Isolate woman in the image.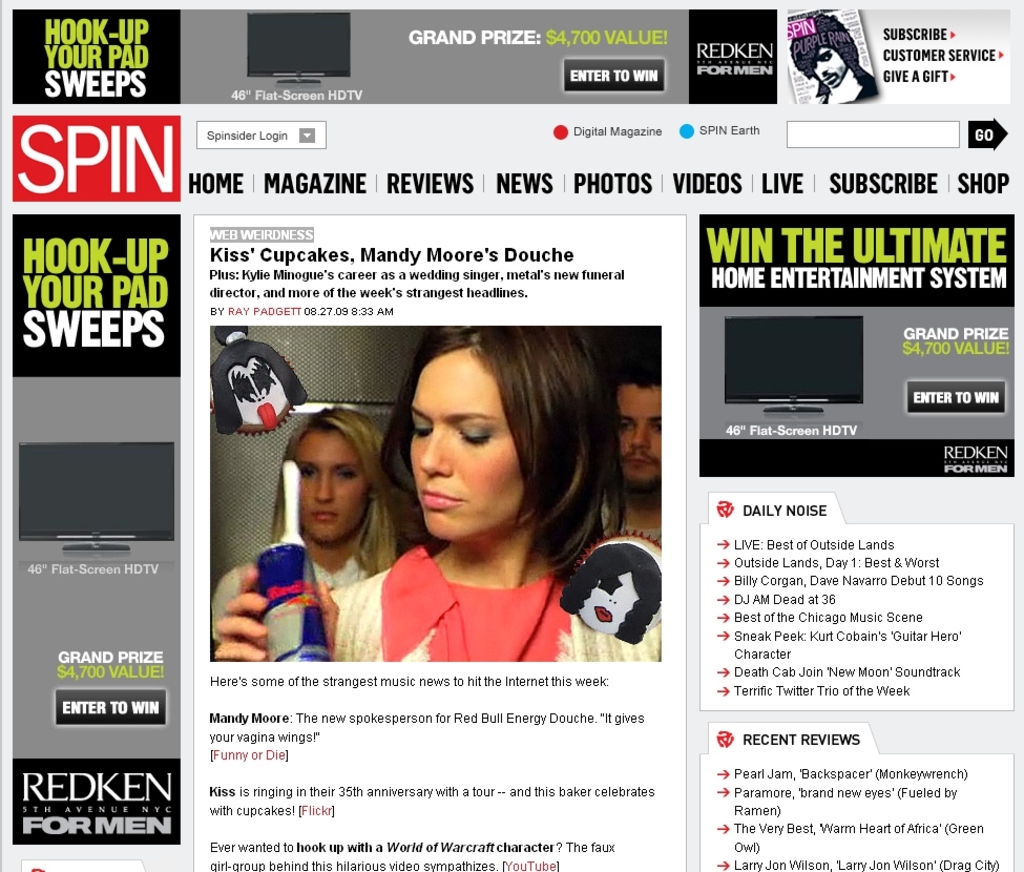
Isolated region: region(216, 321, 662, 660).
